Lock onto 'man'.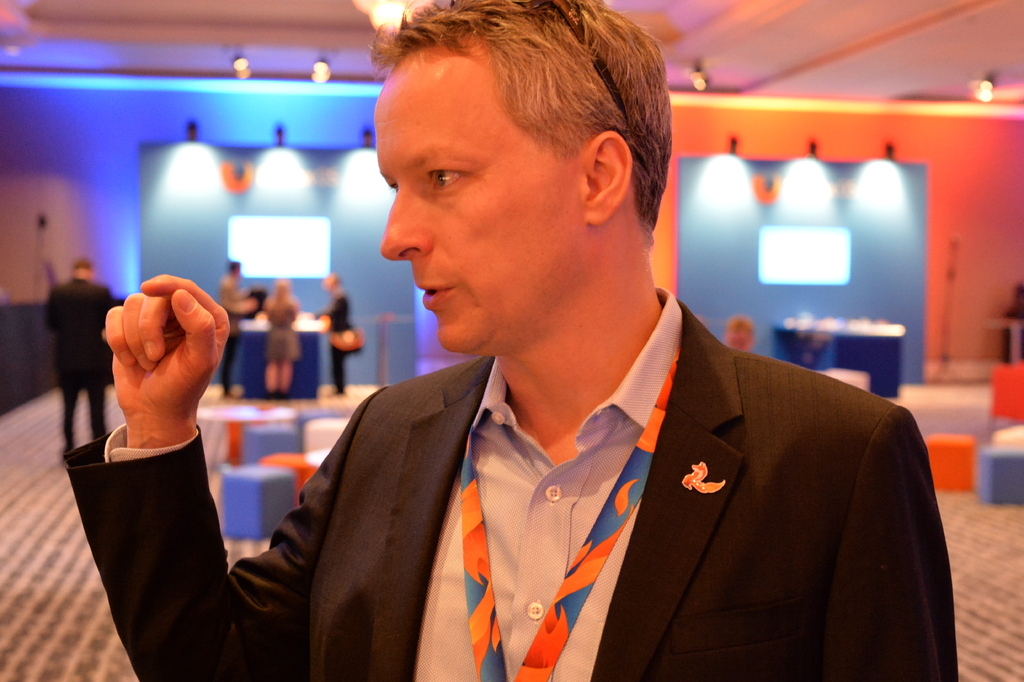
Locked: pyautogui.locateOnScreen(216, 41, 920, 668).
